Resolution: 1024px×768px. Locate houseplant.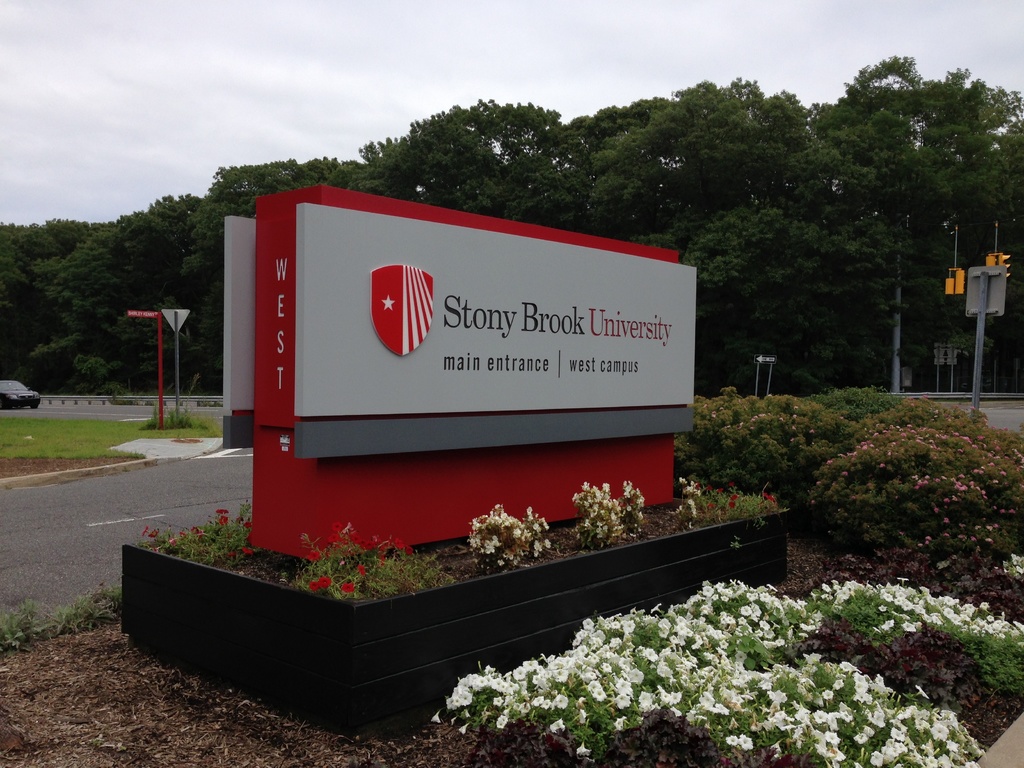
locate(580, 470, 642, 552).
